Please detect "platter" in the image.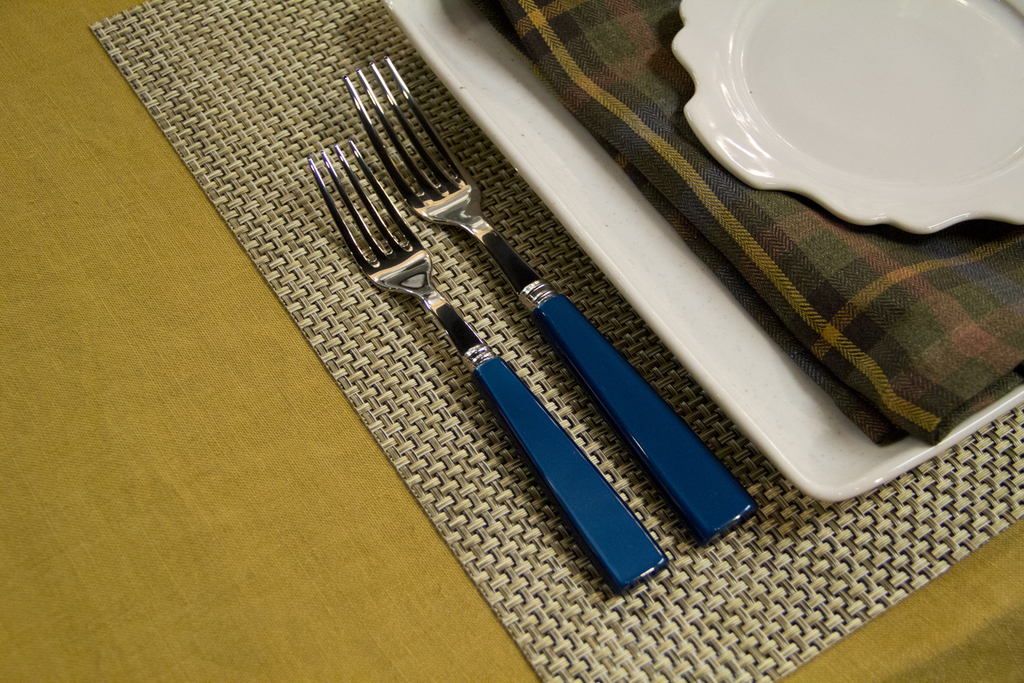
x1=679 y1=1 x2=1014 y2=225.
